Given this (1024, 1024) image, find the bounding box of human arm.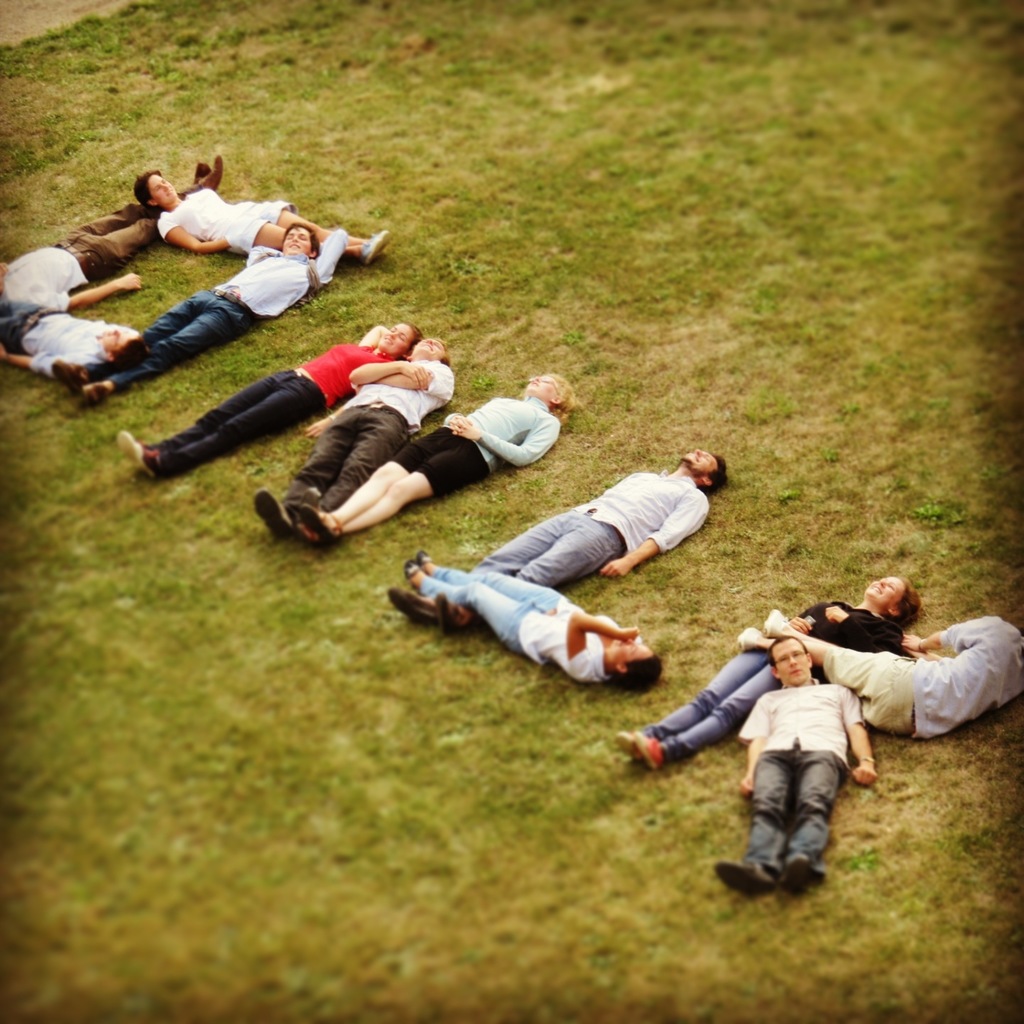
Rect(438, 407, 466, 429).
